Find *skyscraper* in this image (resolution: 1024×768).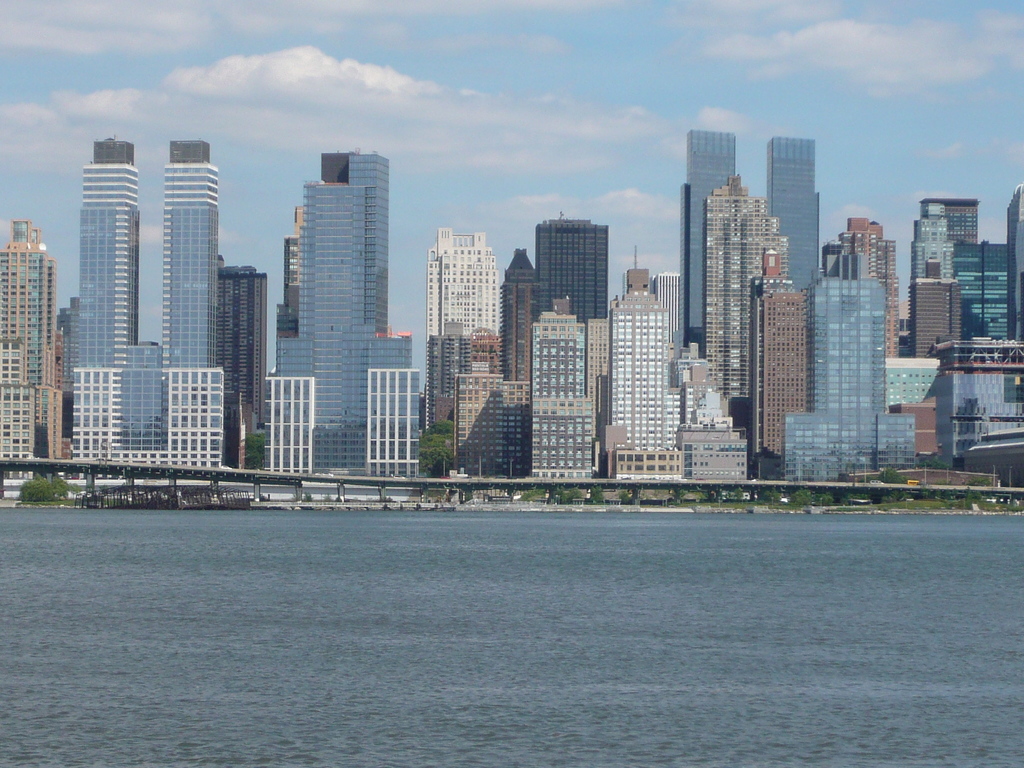
[611,265,673,461].
